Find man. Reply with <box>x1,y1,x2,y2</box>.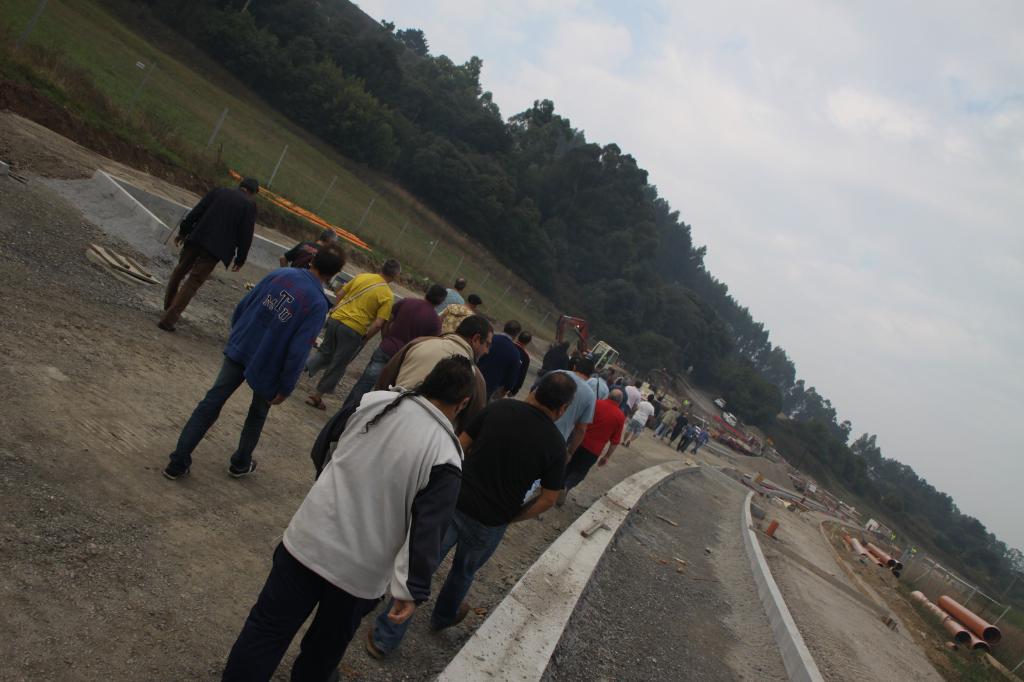
<box>399,301,493,410</box>.
